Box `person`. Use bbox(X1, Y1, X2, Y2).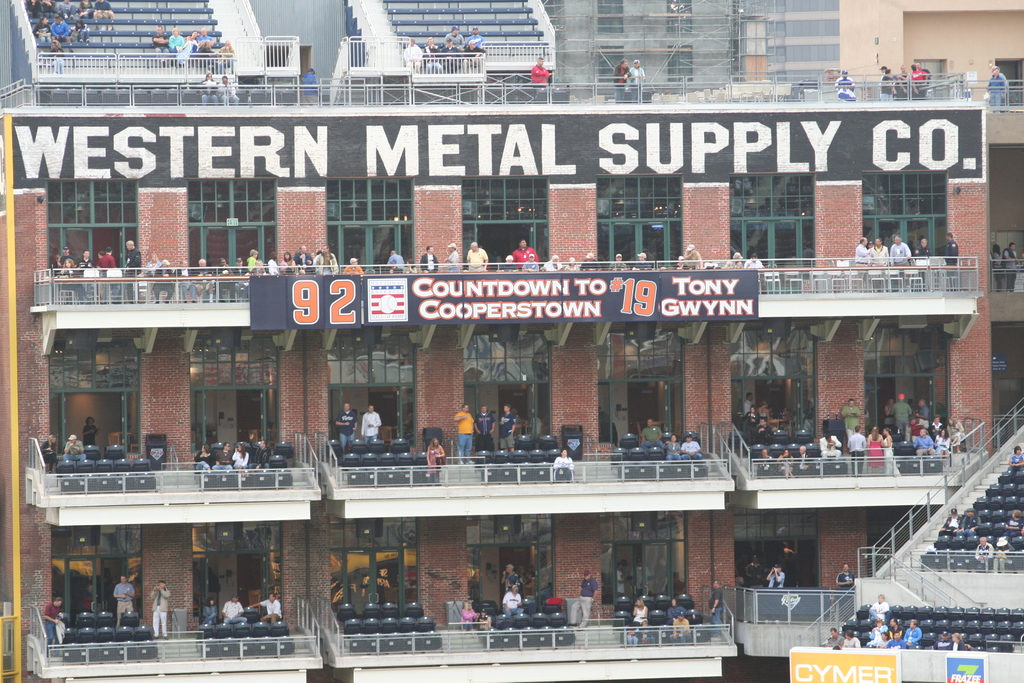
bbox(248, 588, 284, 624).
